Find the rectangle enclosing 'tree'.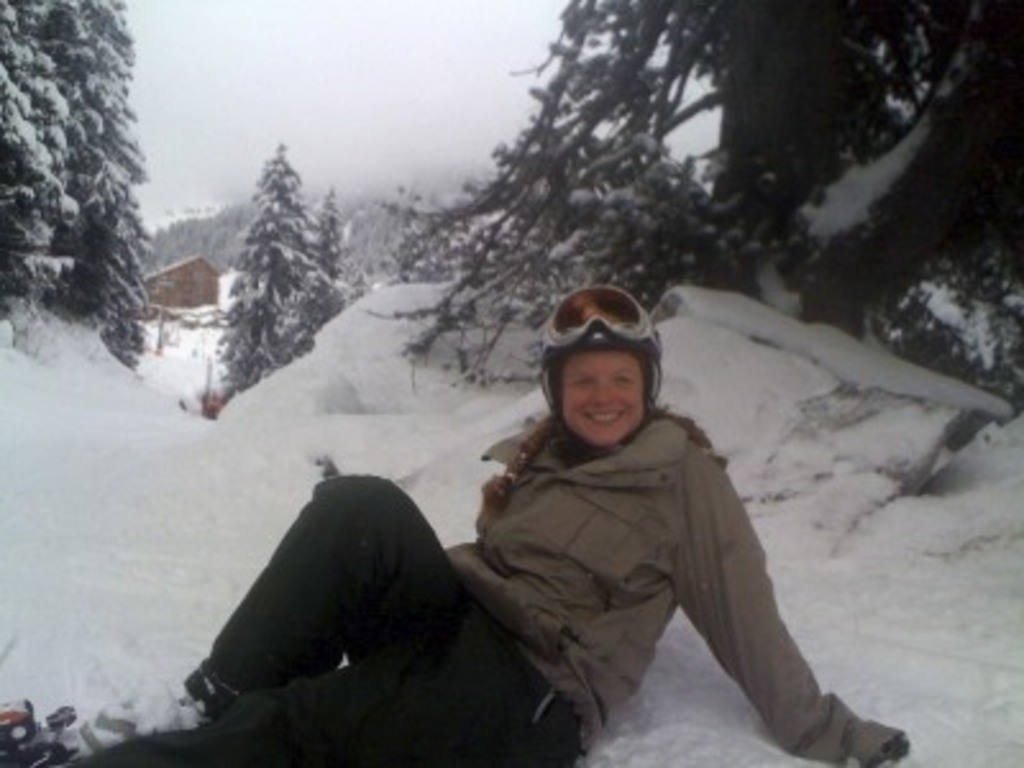
(left=220, top=143, right=317, bottom=402).
